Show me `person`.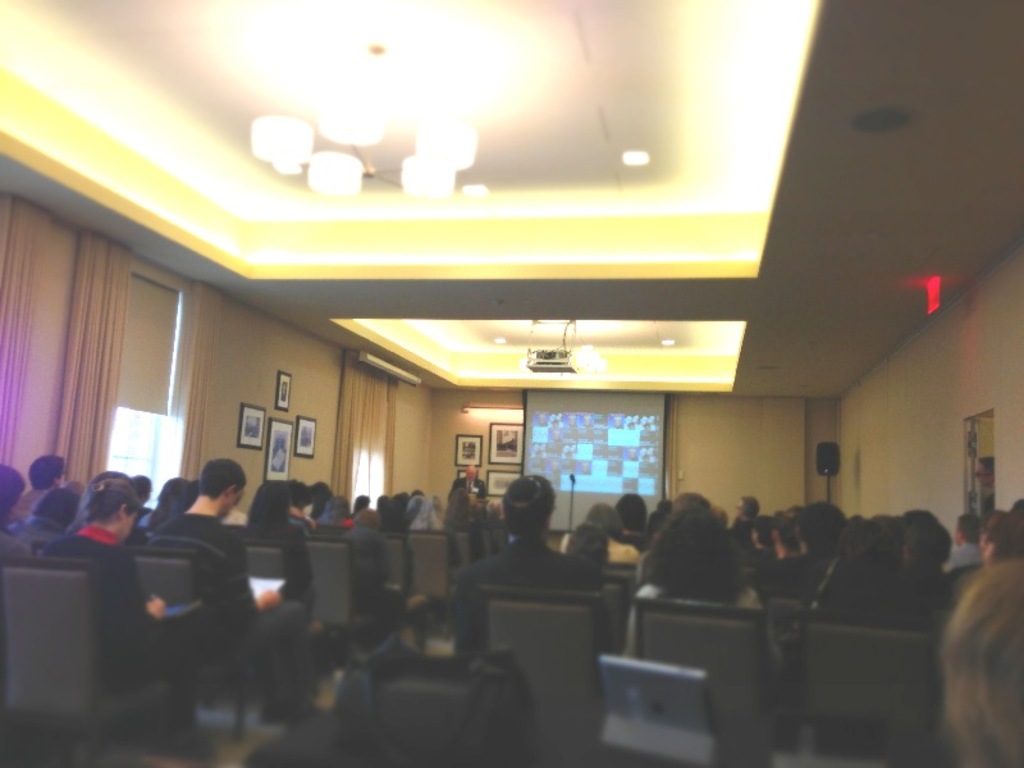
`person` is here: <box>929,562,1019,767</box>.
